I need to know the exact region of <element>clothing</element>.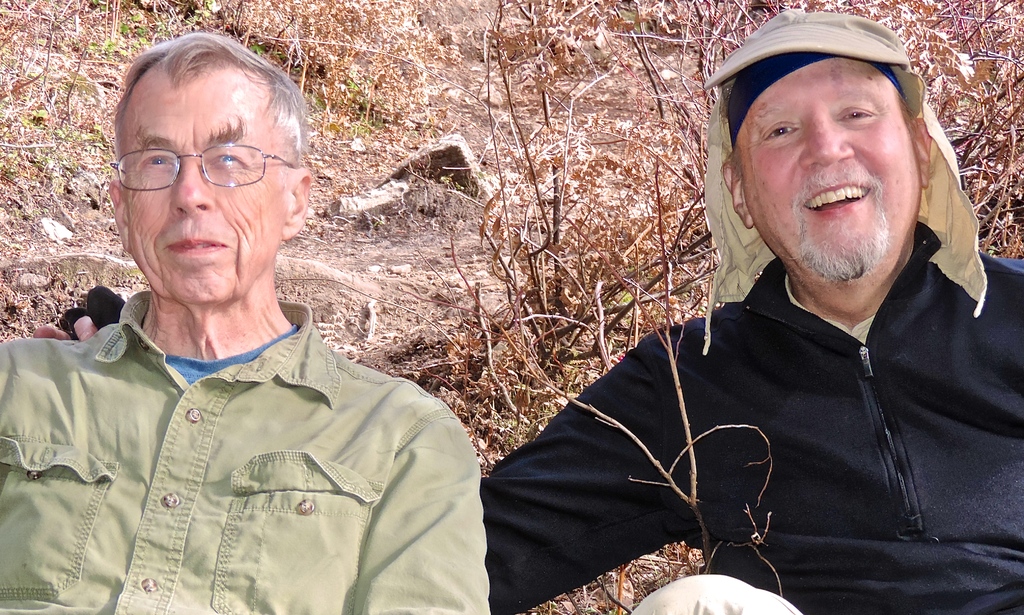
Region: [483, 219, 1023, 614].
